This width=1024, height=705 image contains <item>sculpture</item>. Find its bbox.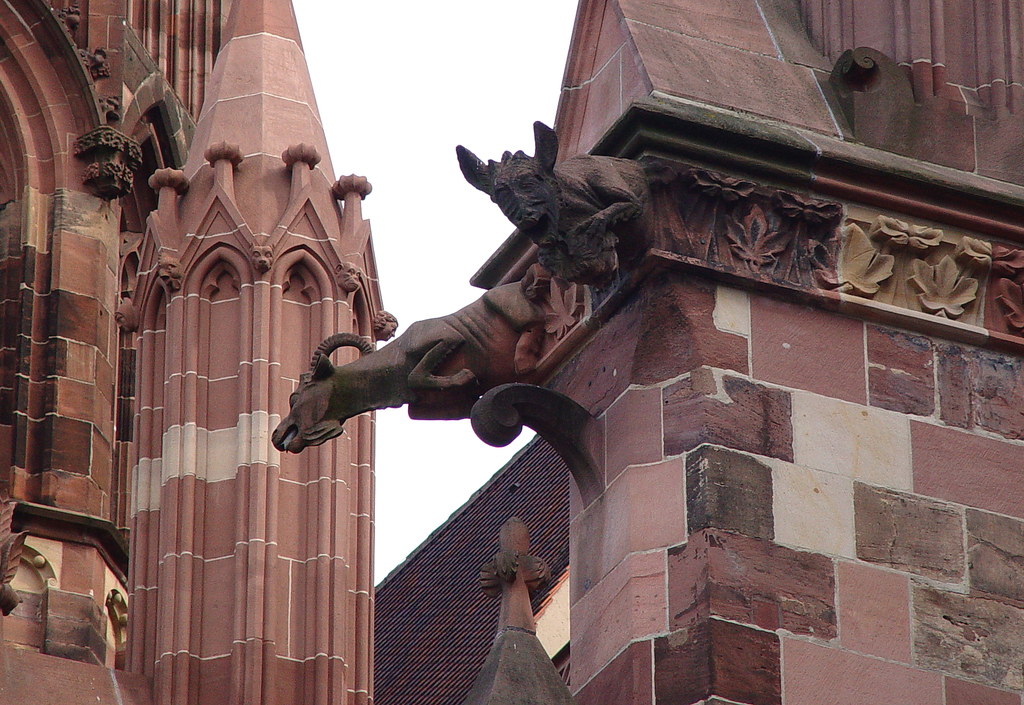
region(328, 168, 376, 209).
